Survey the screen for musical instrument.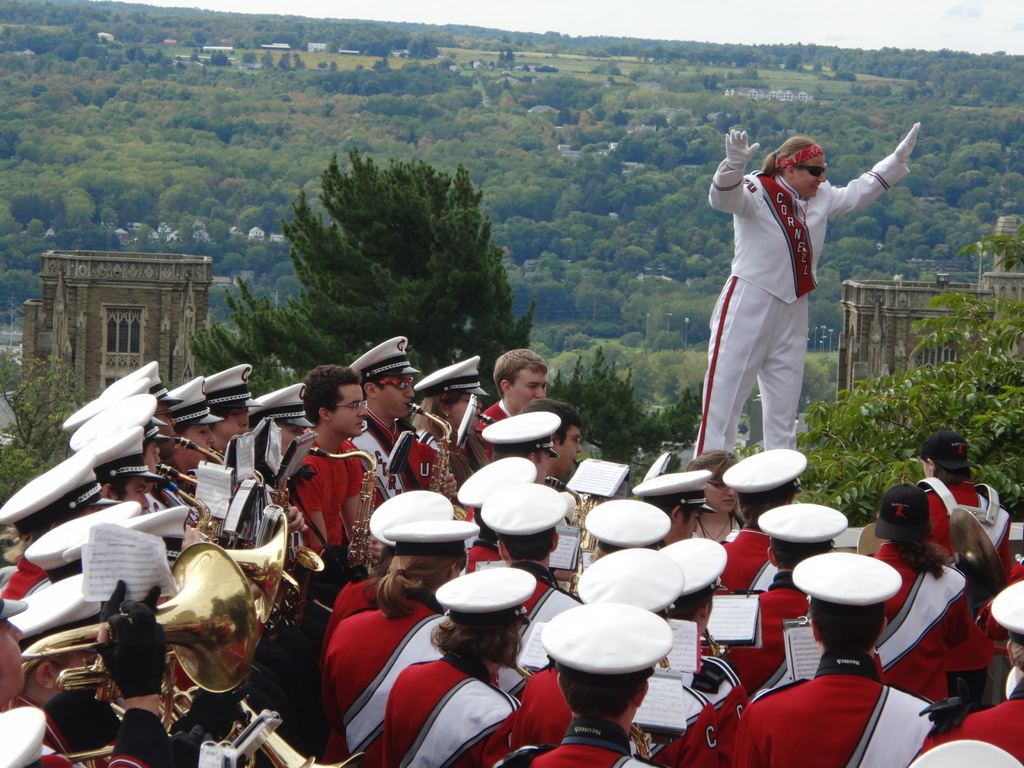
Survey found: pyautogui.locateOnScreen(406, 401, 481, 529).
